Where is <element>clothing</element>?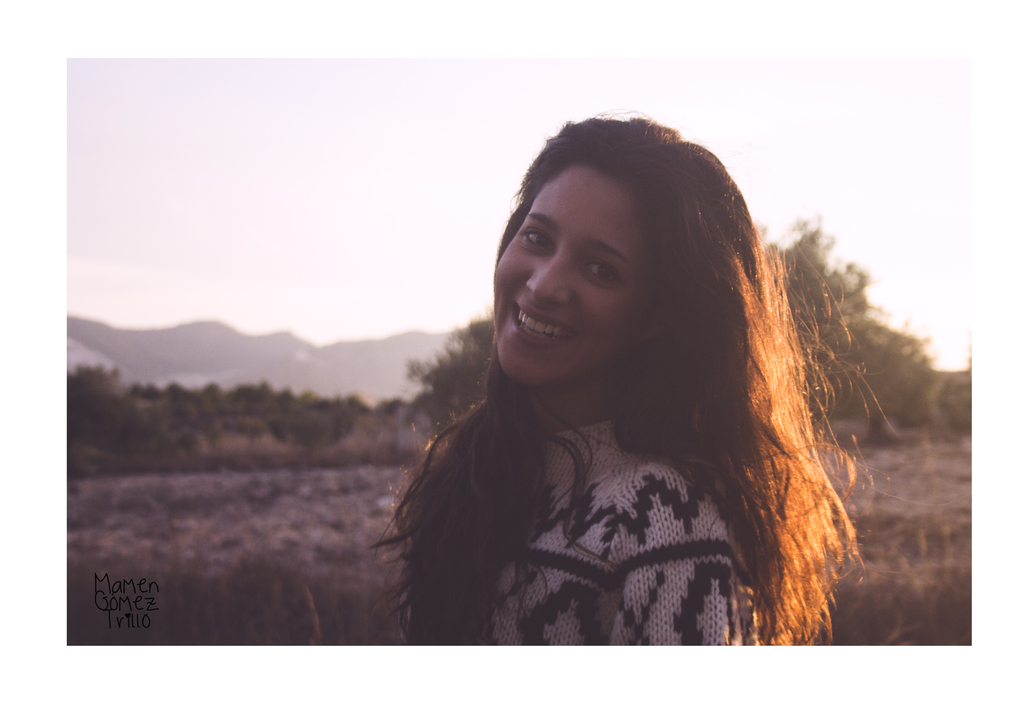
(323, 307, 778, 641).
